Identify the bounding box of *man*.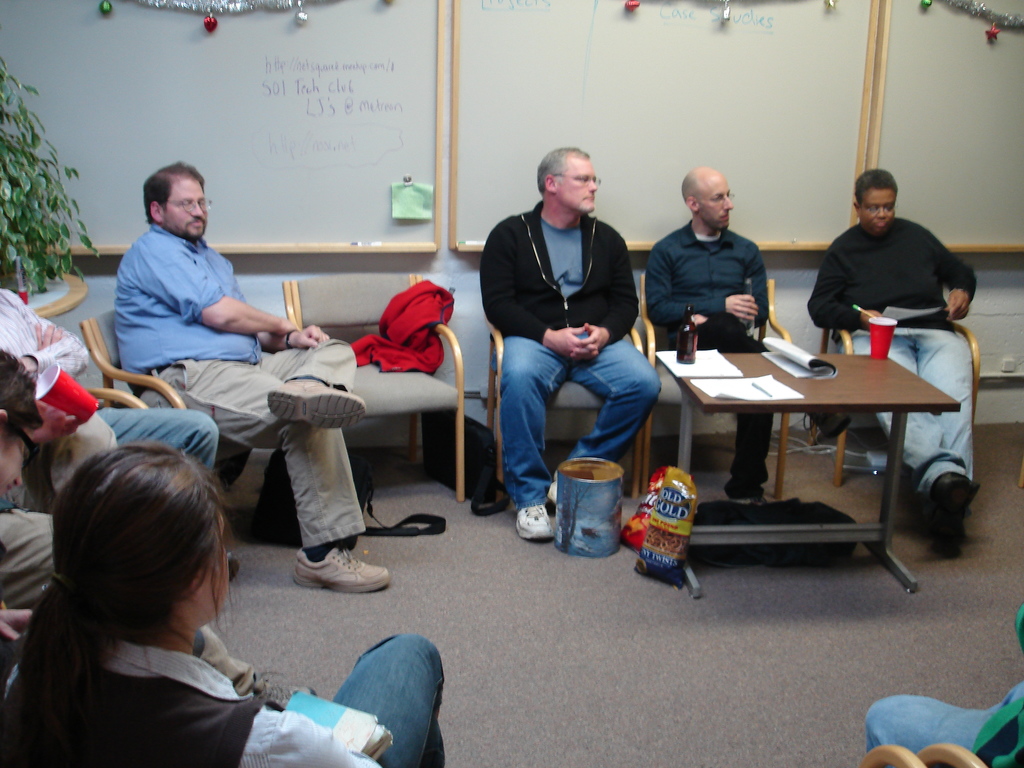
bbox=(0, 288, 242, 587).
